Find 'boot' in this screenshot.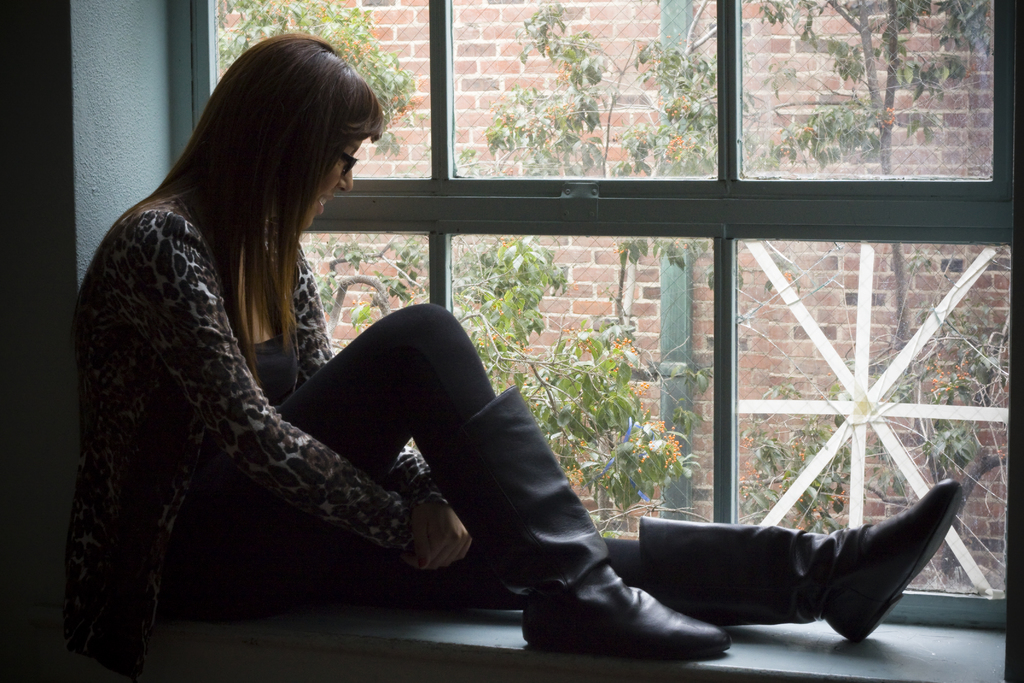
The bounding box for 'boot' is box=[640, 482, 965, 641].
